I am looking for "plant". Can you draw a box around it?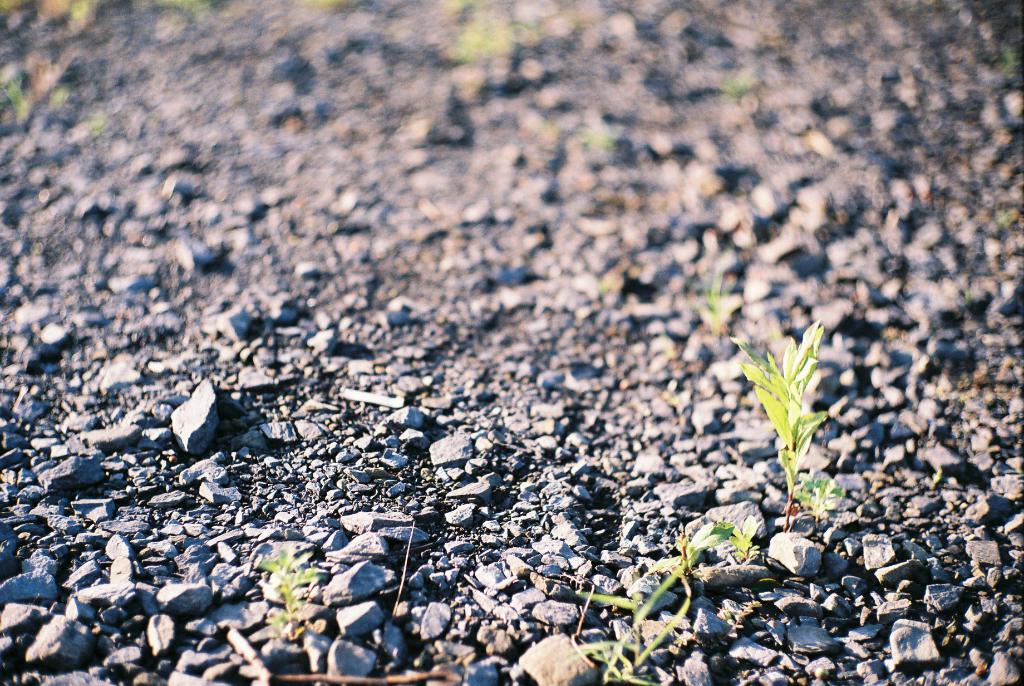
Sure, the bounding box is bbox=(735, 308, 856, 531).
